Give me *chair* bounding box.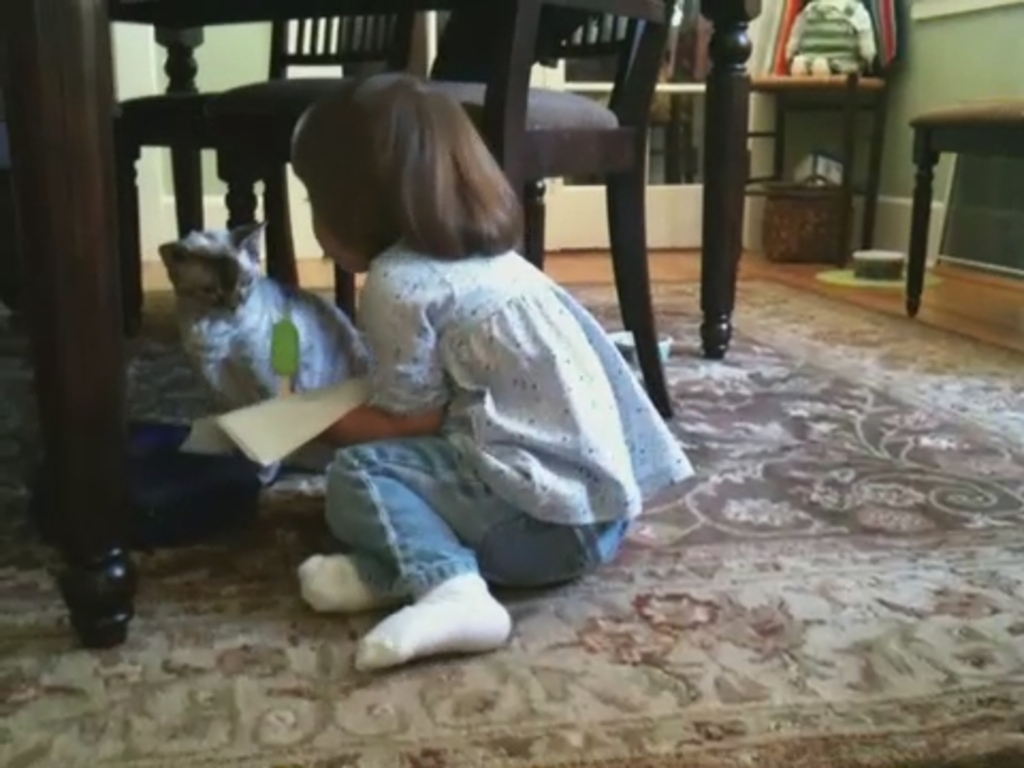
[x1=905, y1=94, x2=1022, y2=318].
